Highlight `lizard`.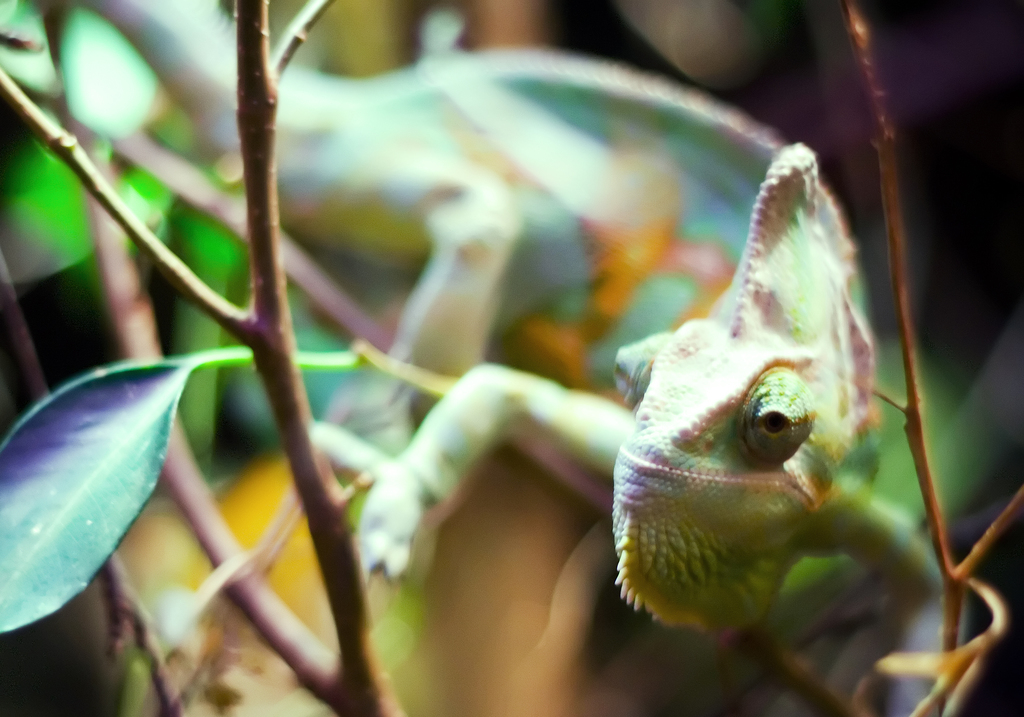
Highlighted region: (x1=84, y1=0, x2=879, y2=632).
